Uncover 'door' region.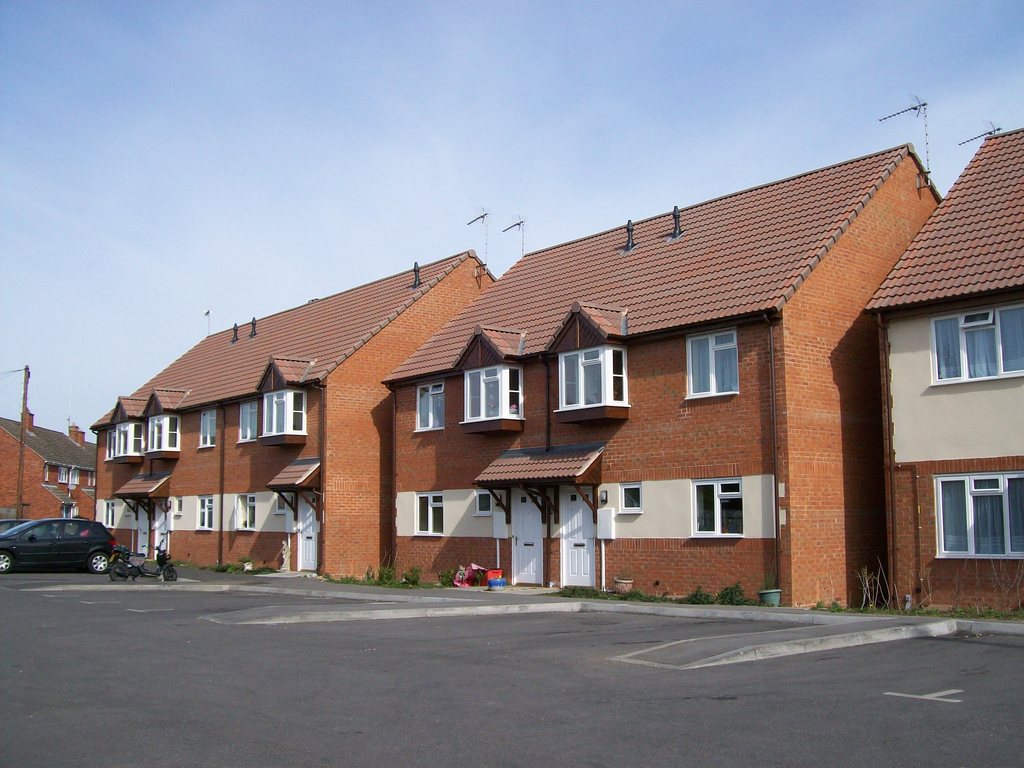
Uncovered: (149, 506, 172, 564).
